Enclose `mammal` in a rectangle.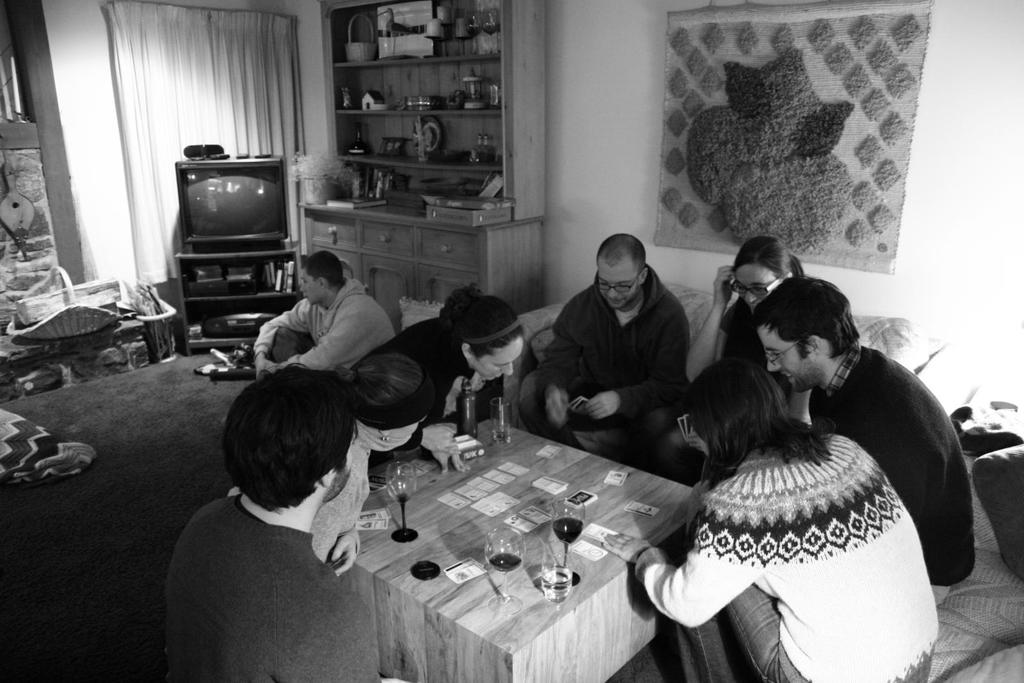
locate(305, 374, 430, 574).
